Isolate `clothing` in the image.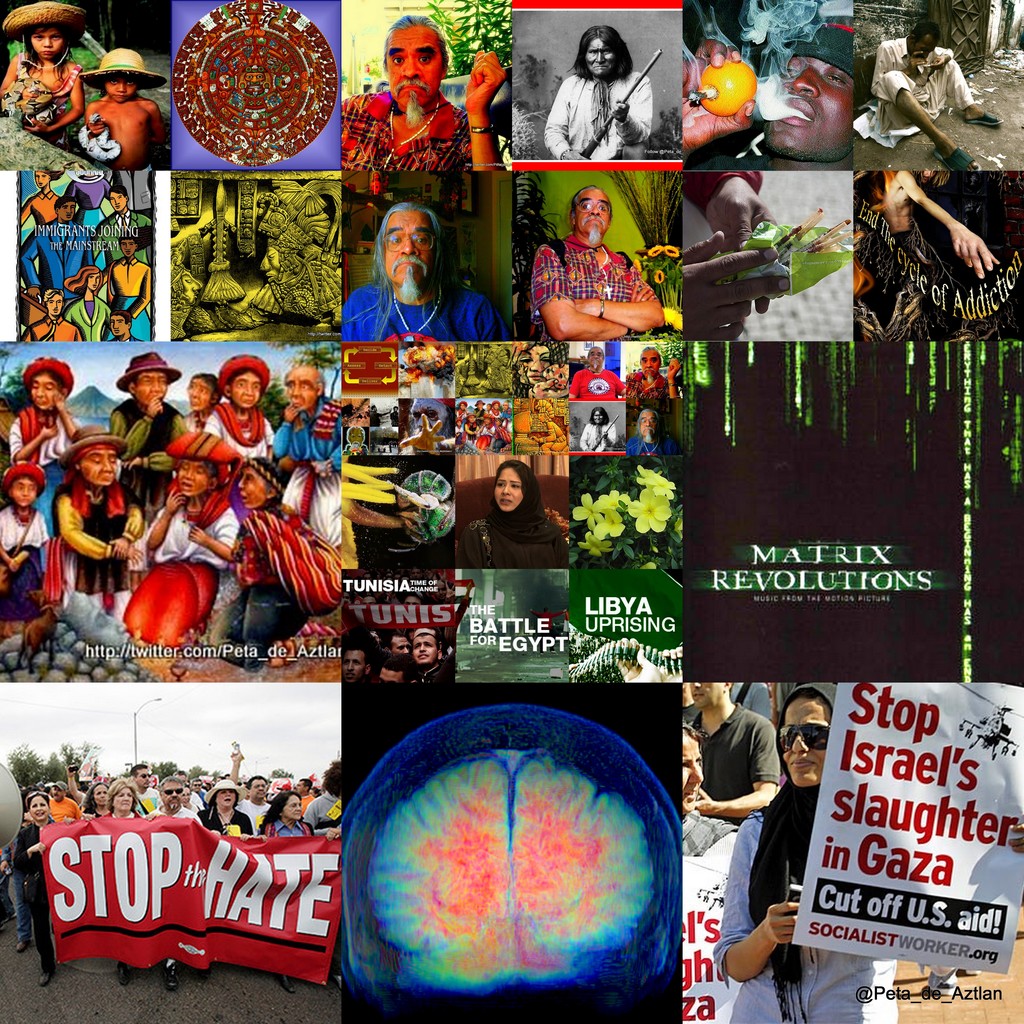
Isolated region: 195 810 252 838.
